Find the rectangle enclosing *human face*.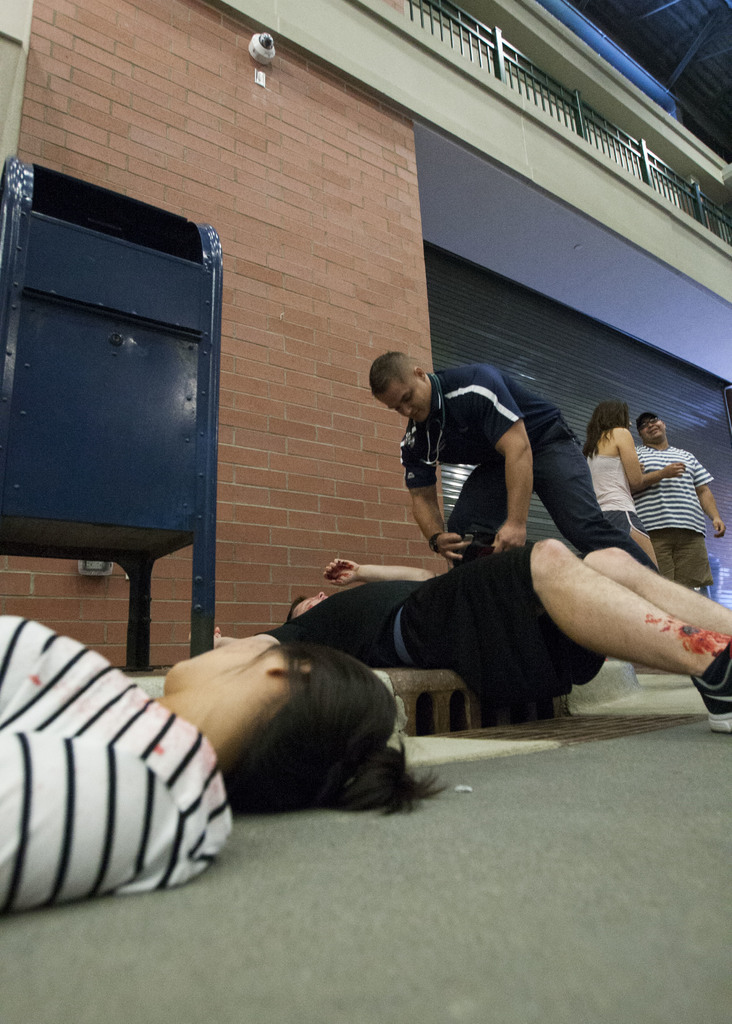
161/631/278/692.
